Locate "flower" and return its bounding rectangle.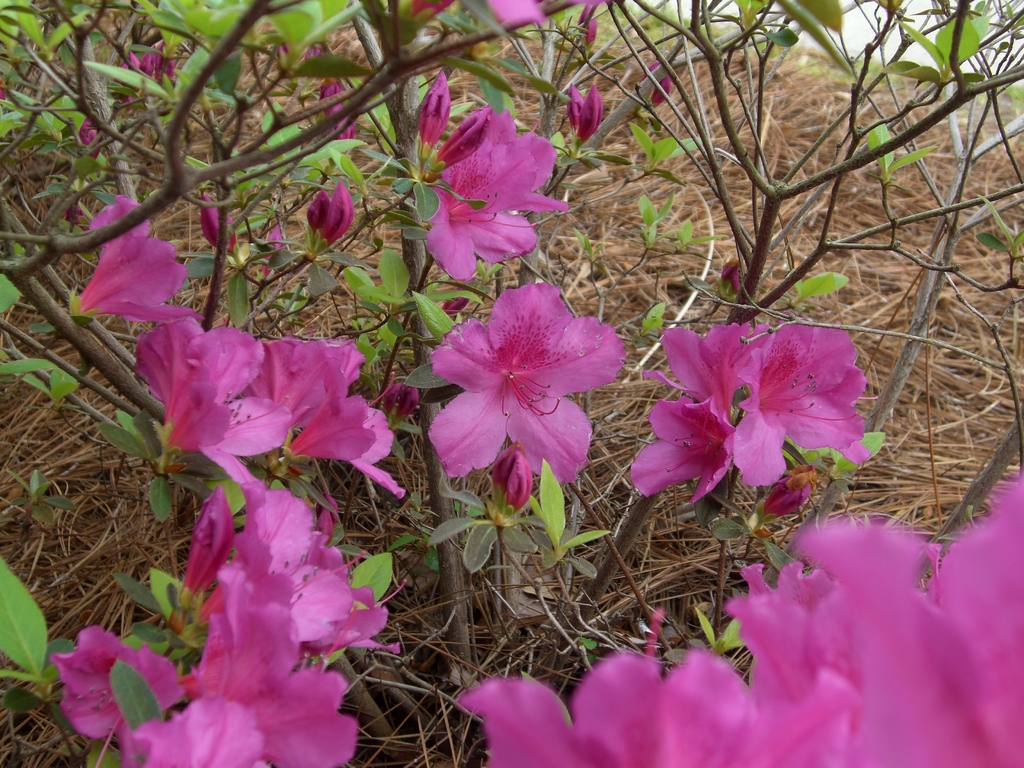
BBox(427, 102, 573, 285).
